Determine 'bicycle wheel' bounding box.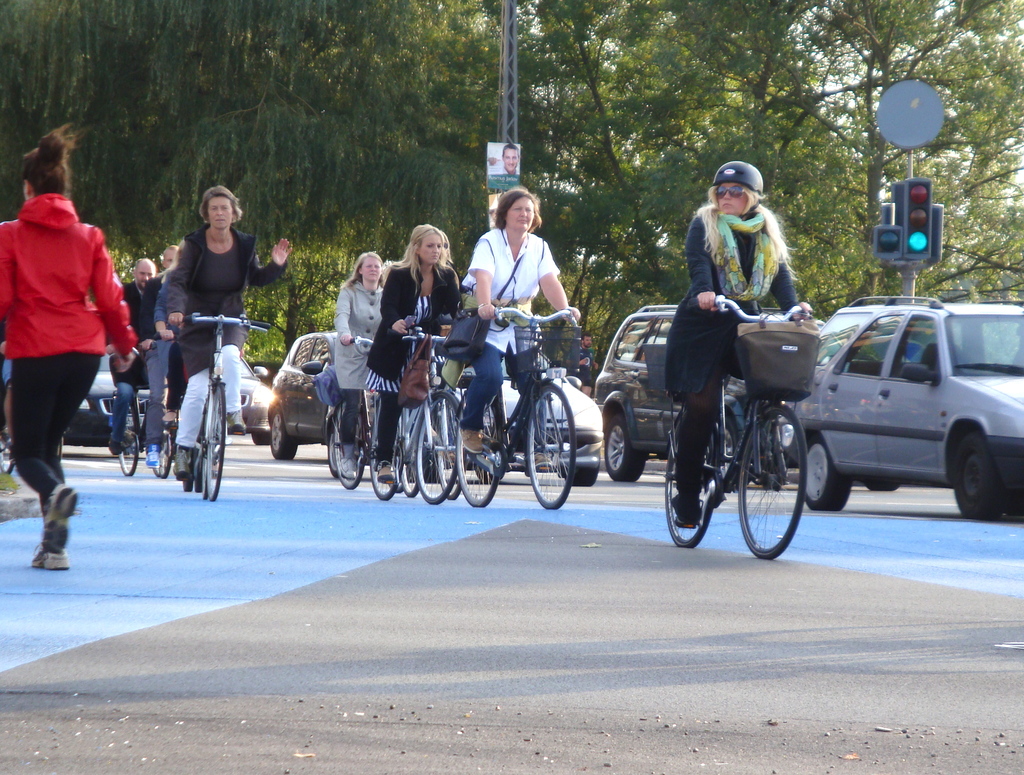
Determined: bbox=[364, 400, 404, 501].
